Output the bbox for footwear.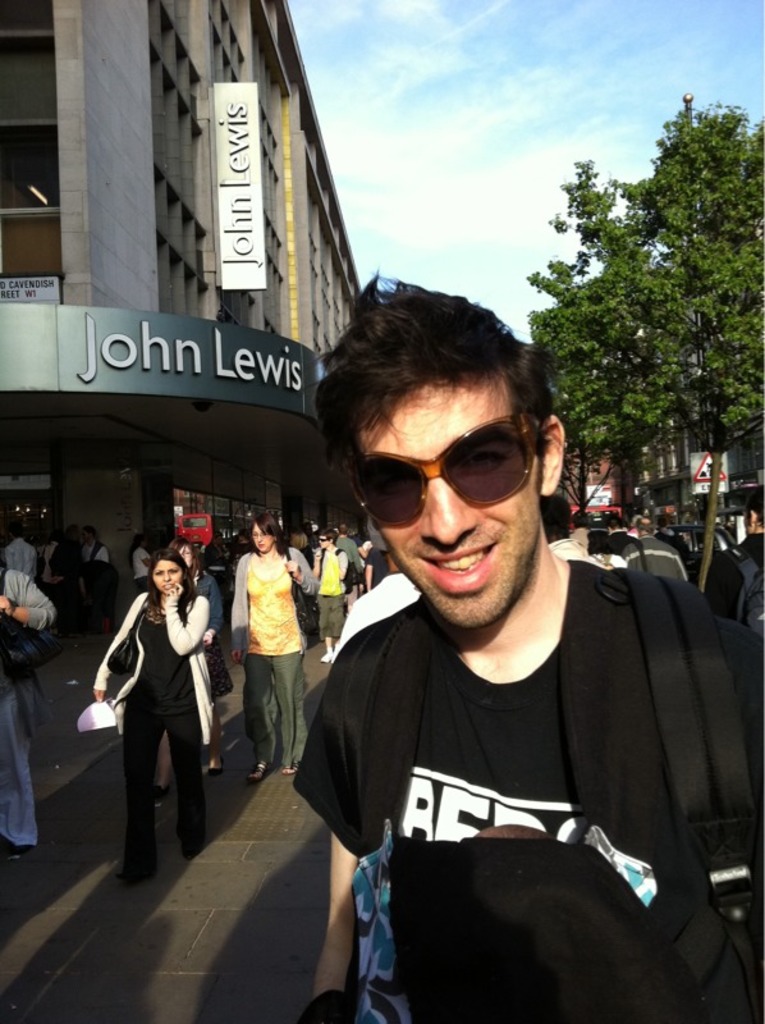
{"x1": 279, "y1": 760, "x2": 301, "y2": 777}.
